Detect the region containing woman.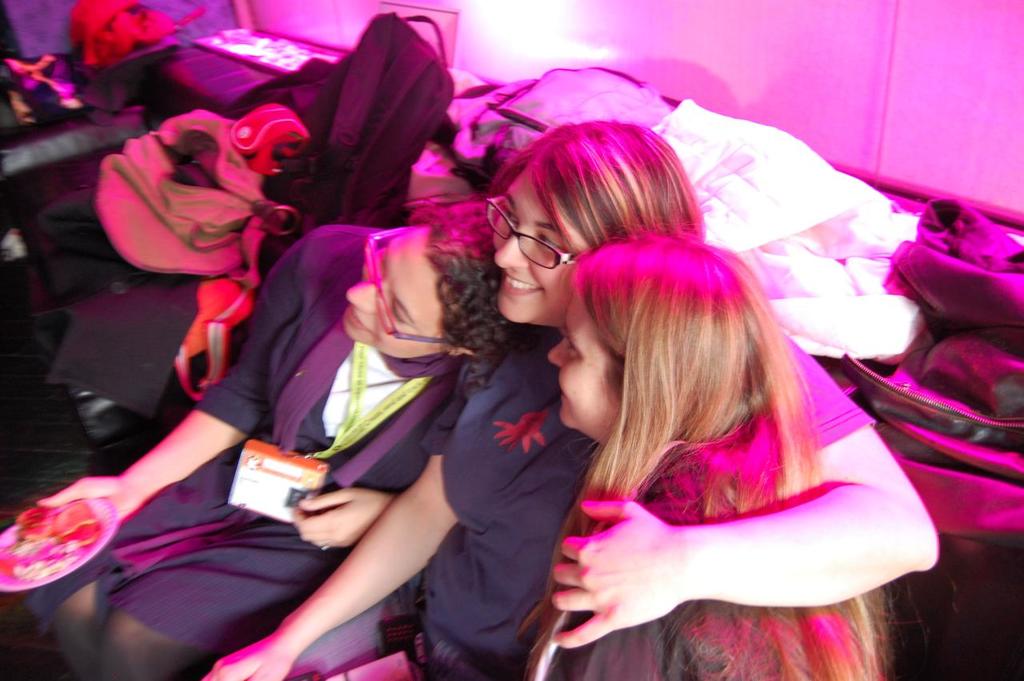
Rect(510, 232, 886, 680).
